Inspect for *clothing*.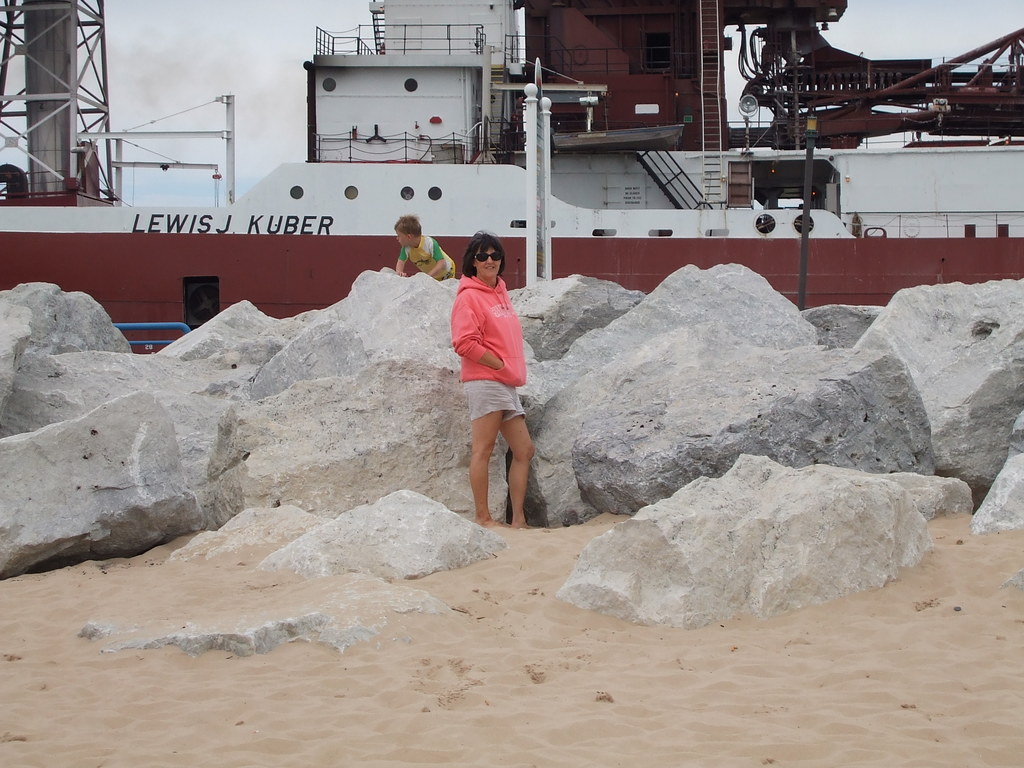
Inspection: 399/234/457/282.
